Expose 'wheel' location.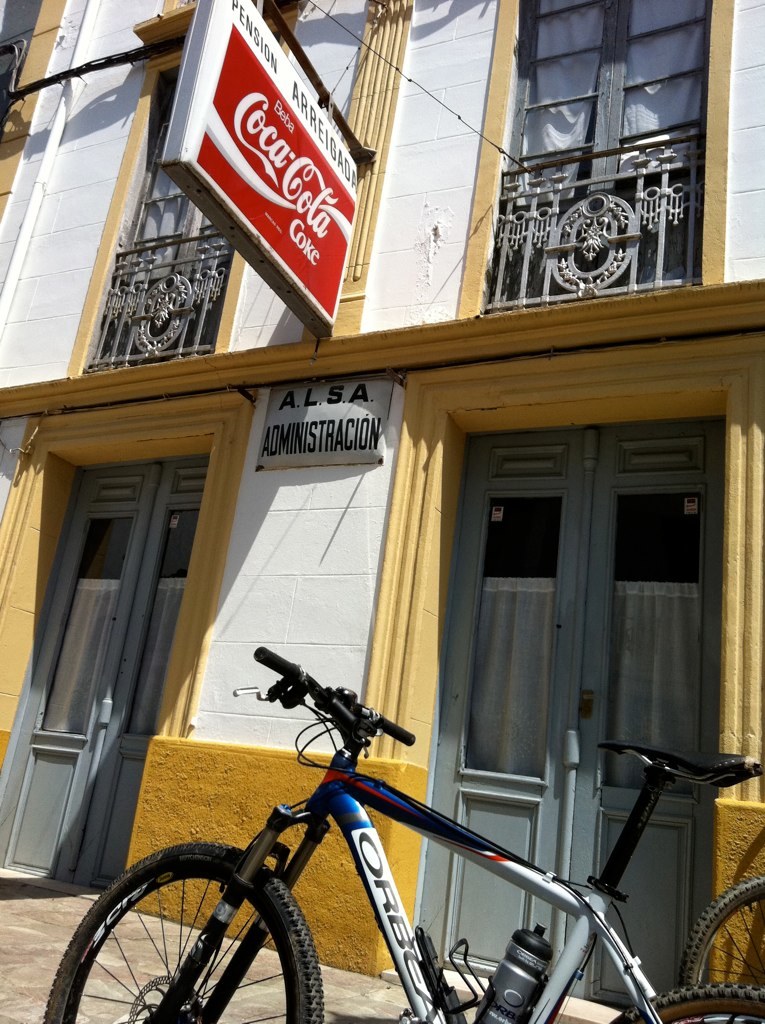
Exposed at (669, 874, 764, 1023).
